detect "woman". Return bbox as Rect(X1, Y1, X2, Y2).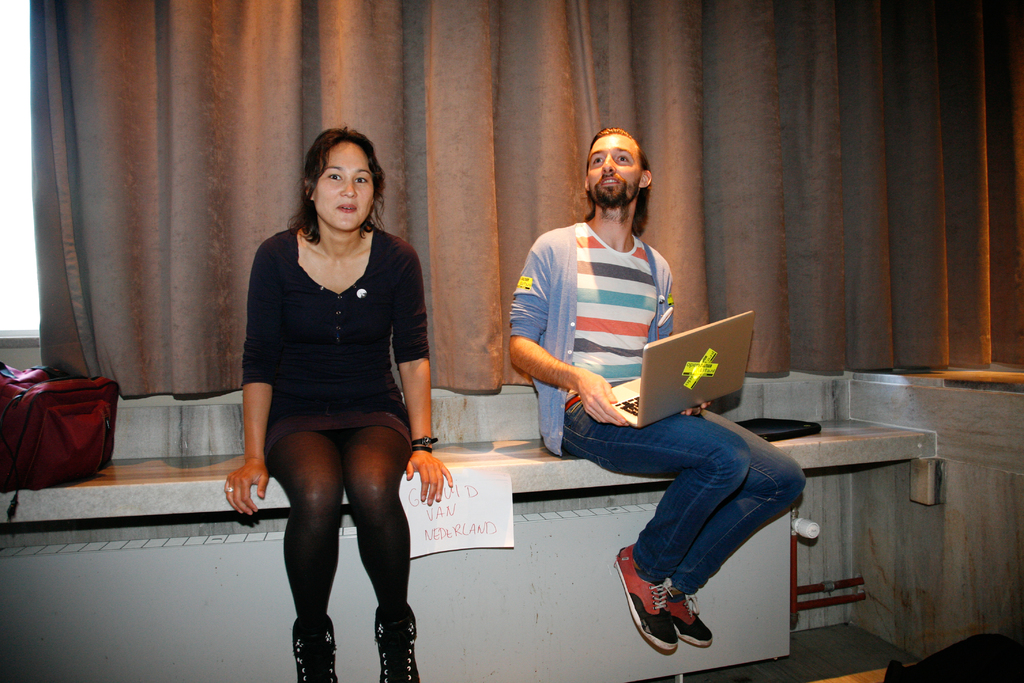
Rect(225, 127, 442, 675).
